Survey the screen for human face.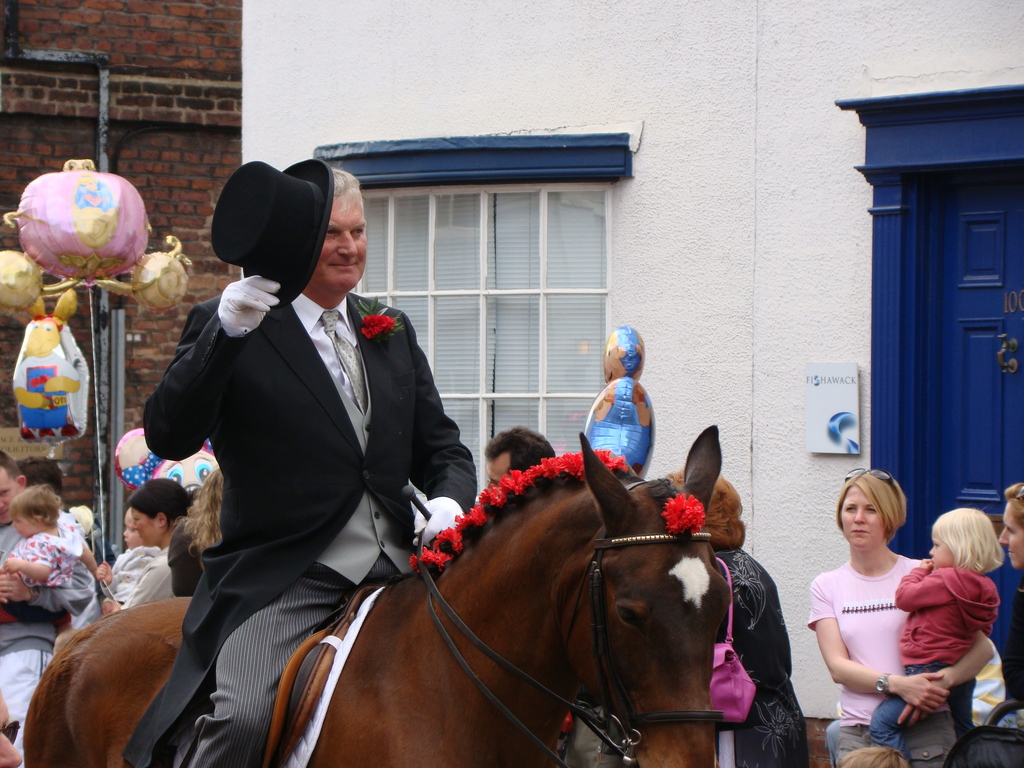
Survey found: [left=927, top=525, right=957, bottom=570].
